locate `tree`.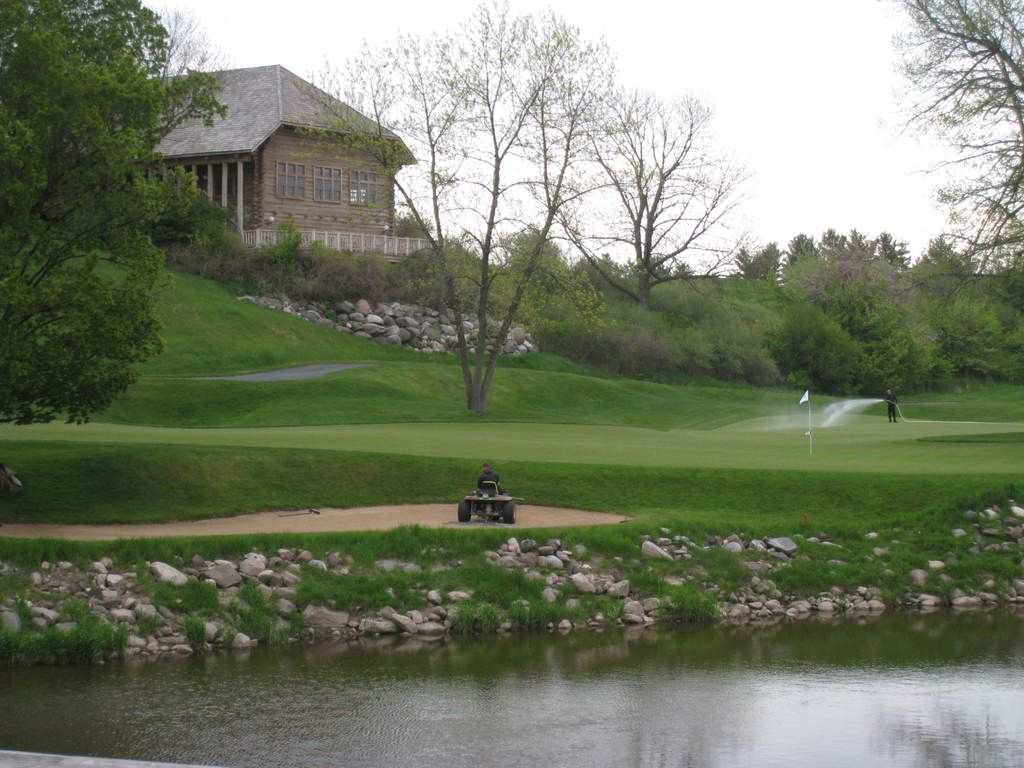
Bounding box: [x1=292, y1=3, x2=641, y2=415].
